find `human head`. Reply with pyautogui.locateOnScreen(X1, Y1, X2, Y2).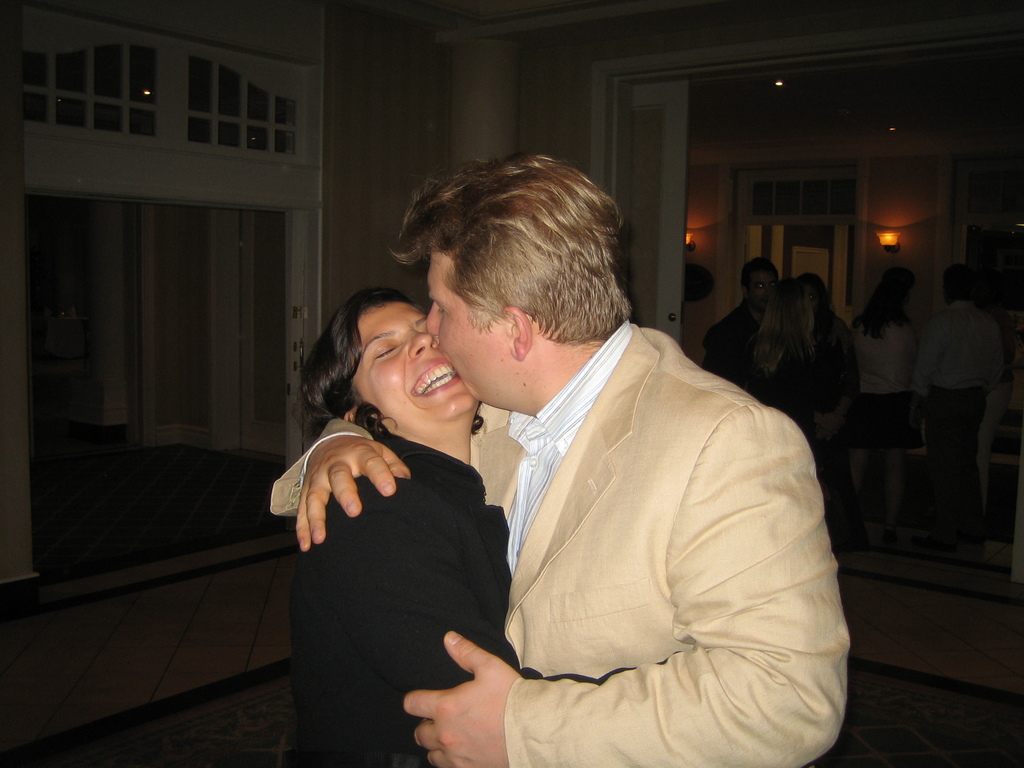
pyautogui.locateOnScreen(739, 255, 779, 306).
